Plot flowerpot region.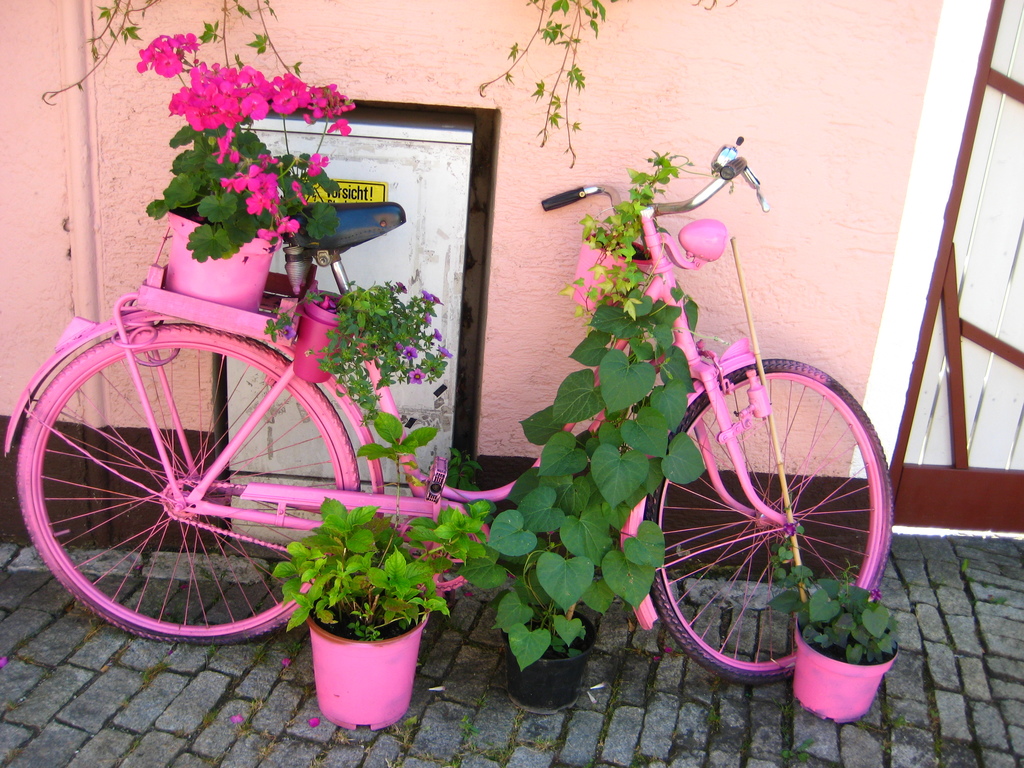
Plotted at bbox(795, 609, 902, 723).
